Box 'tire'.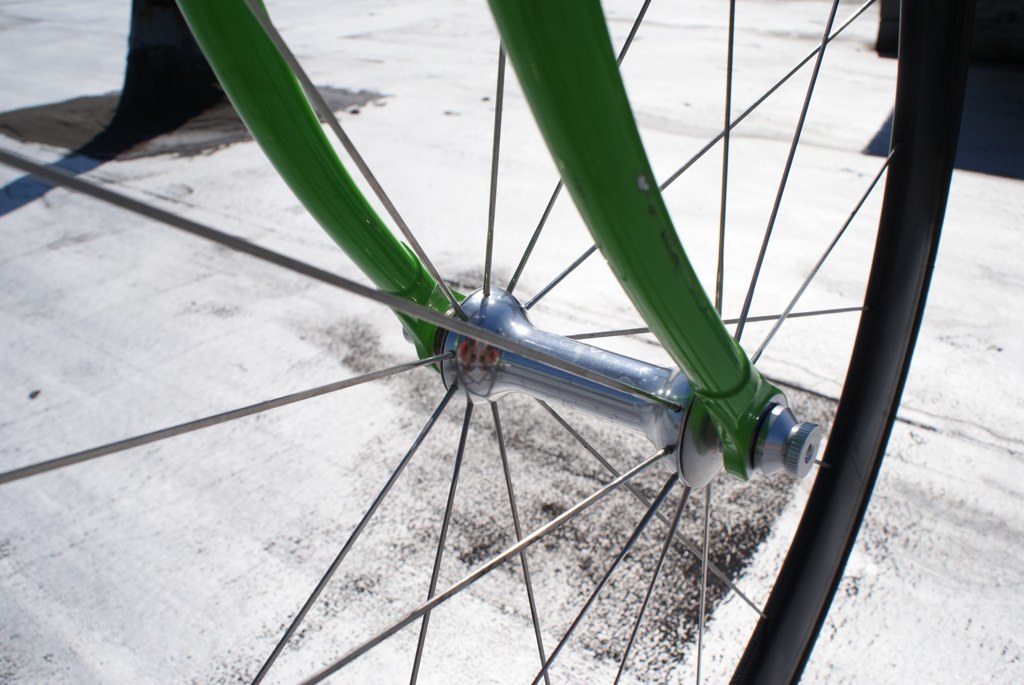
56:0:981:665.
